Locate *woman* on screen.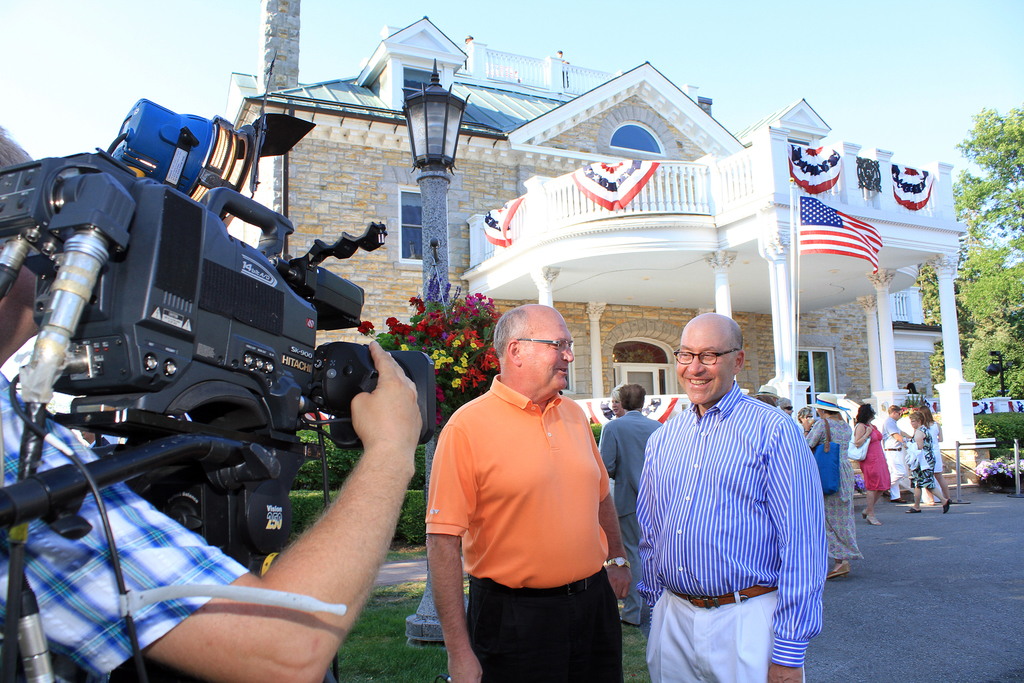
On screen at x1=609, y1=386, x2=628, y2=424.
